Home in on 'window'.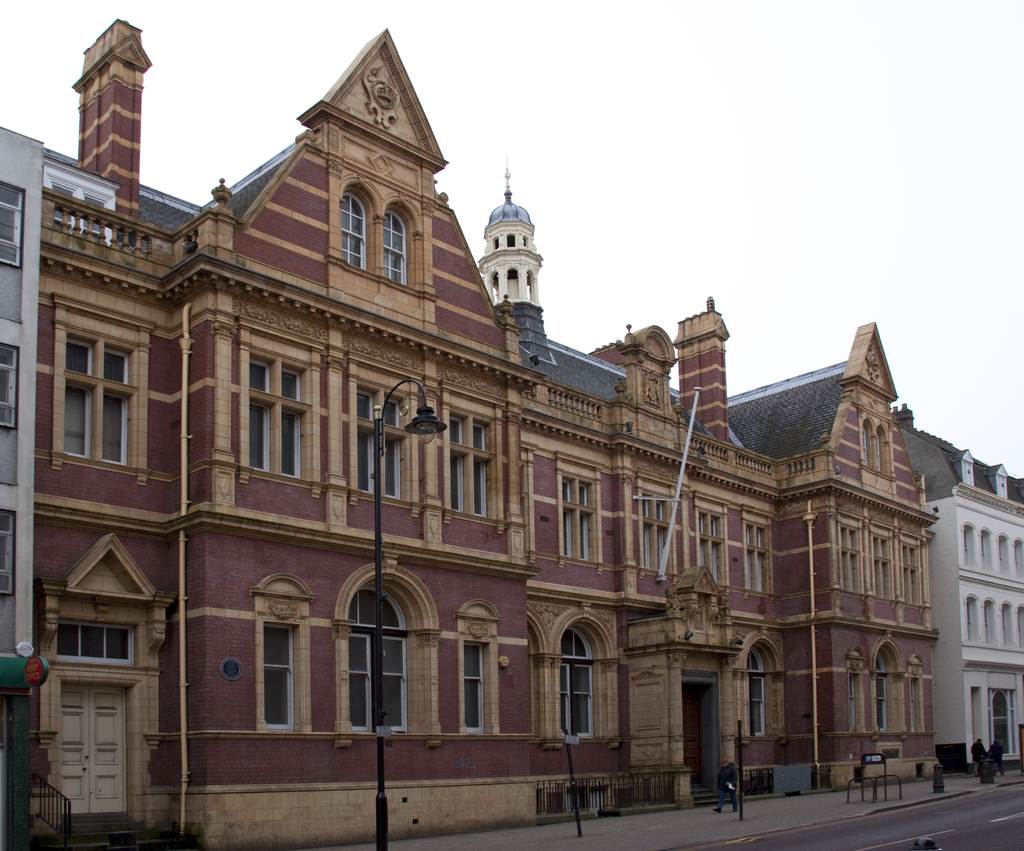
Homed in at x1=646, y1=486, x2=681, y2=568.
